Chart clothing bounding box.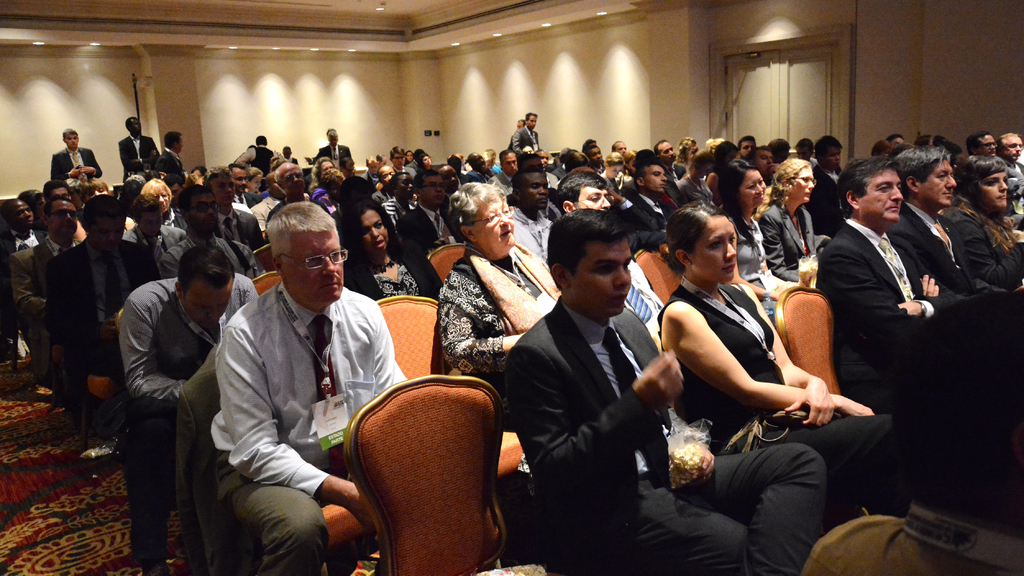
Charted: crop(9, 236, 77, 351).
